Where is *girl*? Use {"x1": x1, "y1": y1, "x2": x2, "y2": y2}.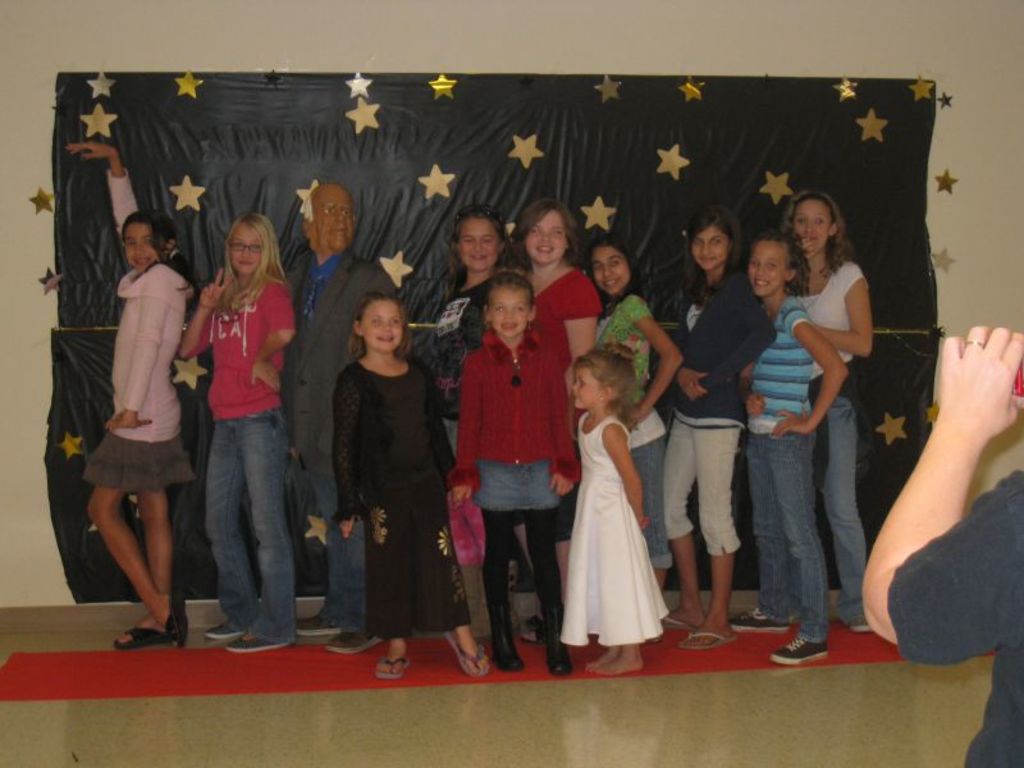
{"x1": 594, "y1": 233, "x2": 686, "y2": 640}.
